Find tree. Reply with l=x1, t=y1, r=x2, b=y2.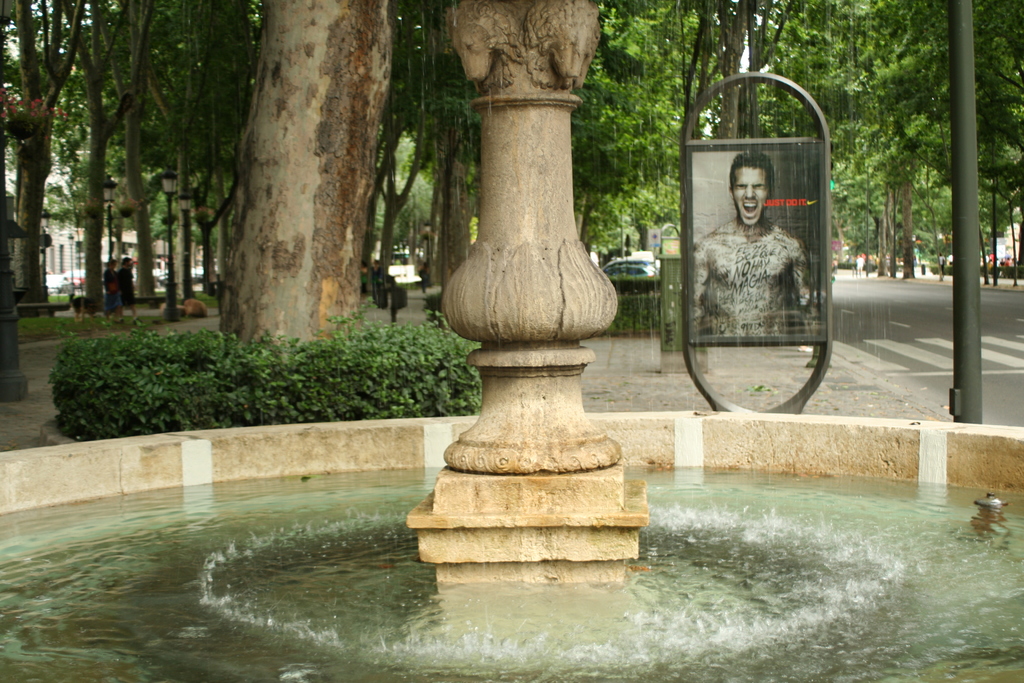
l=381, t=120, r=452, b=243.
